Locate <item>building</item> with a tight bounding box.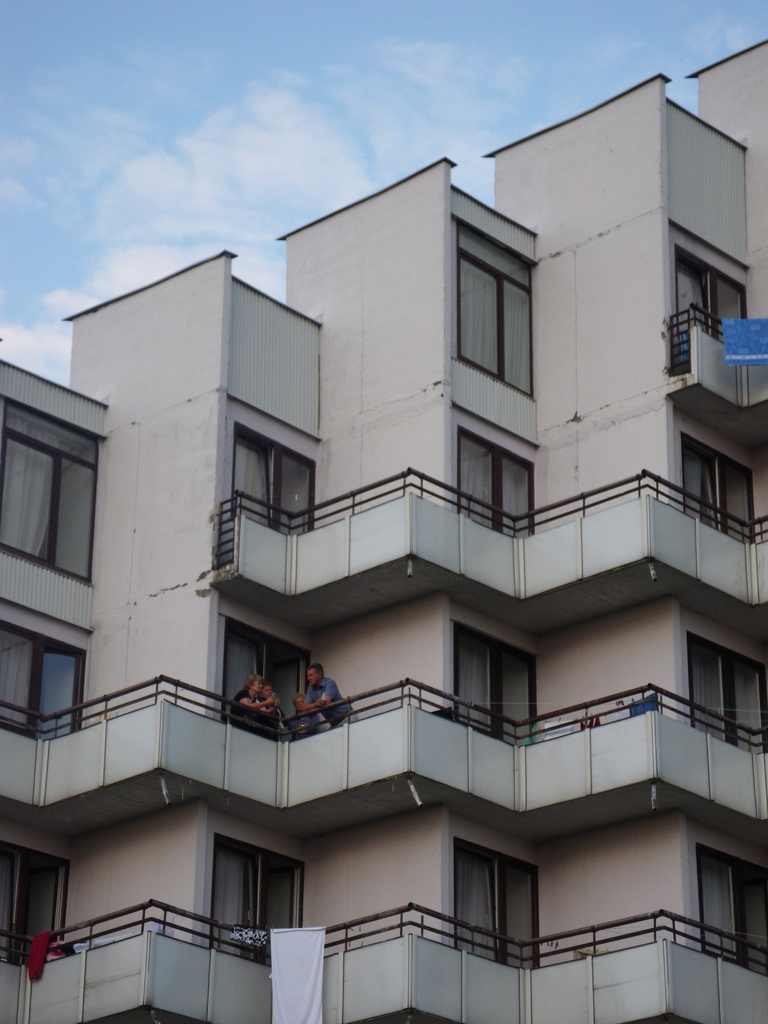
<bbox>0, 38, 767, 1023</bbox>.
